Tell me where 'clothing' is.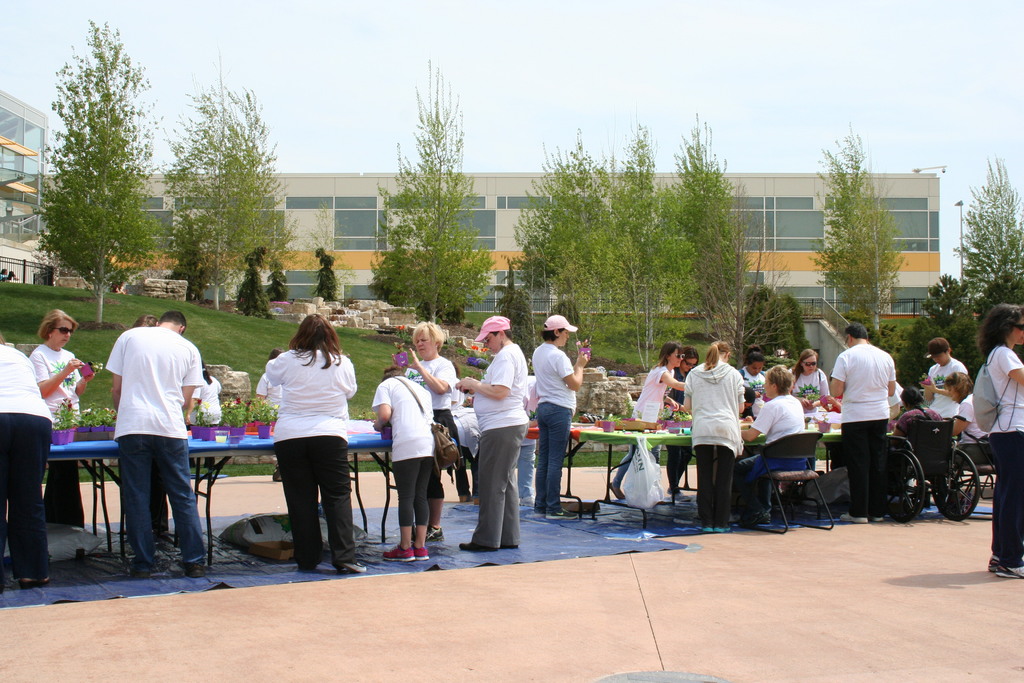
'clothing' is at x1=924, y1=357, x2=956, y2=425.
